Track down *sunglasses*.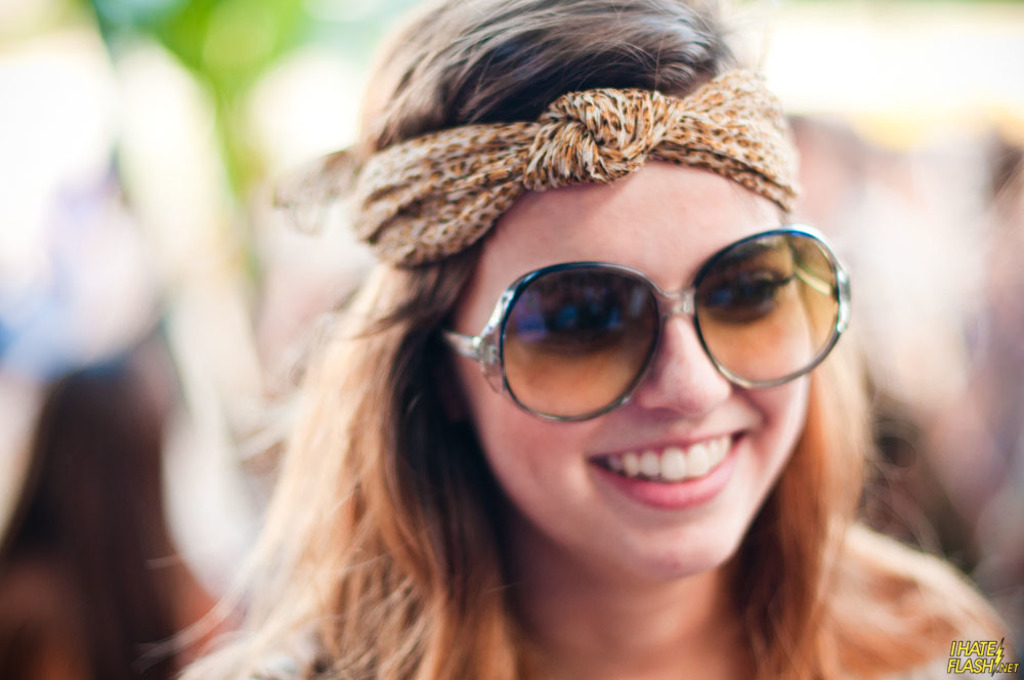
Tracked to bbox=(443, 225, 852, 425).
